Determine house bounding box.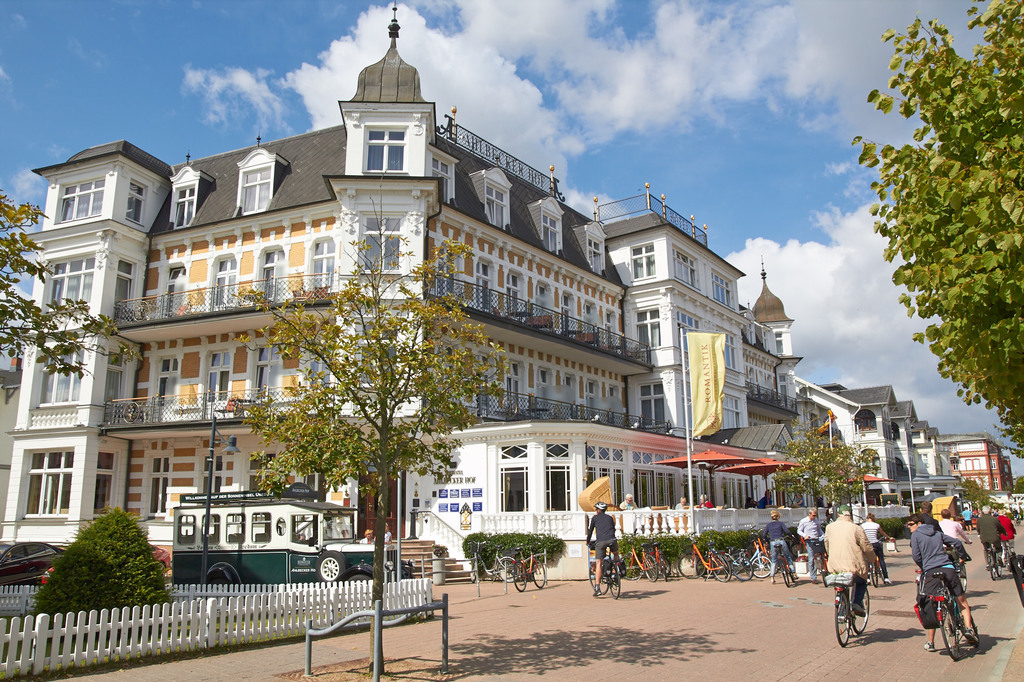
Determined: <box>944,430,1007,500</box>.
